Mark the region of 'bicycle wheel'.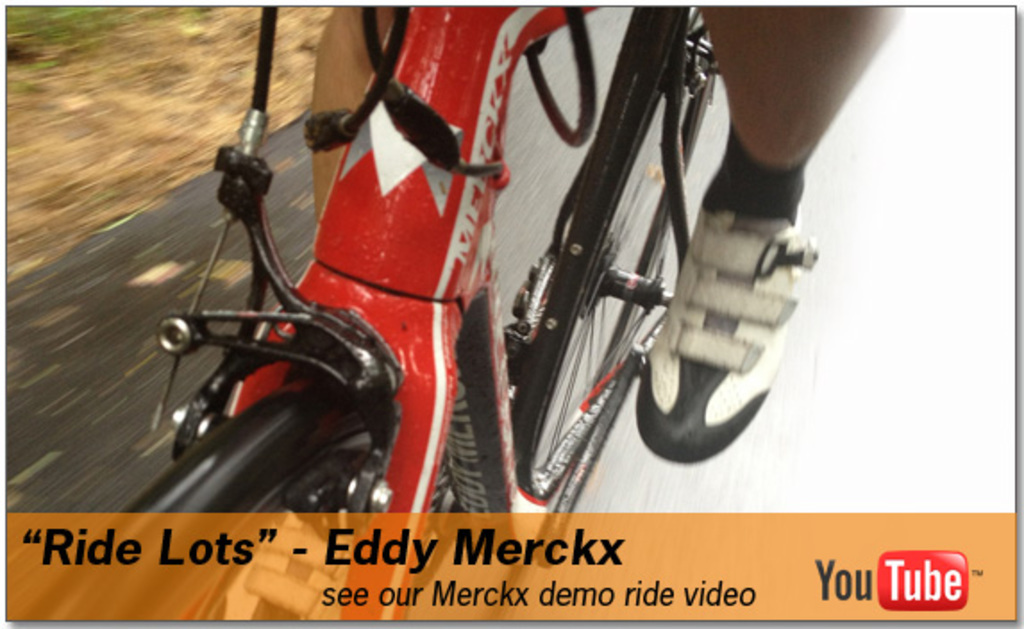
Region: rect(34, 402, 391, 625).
